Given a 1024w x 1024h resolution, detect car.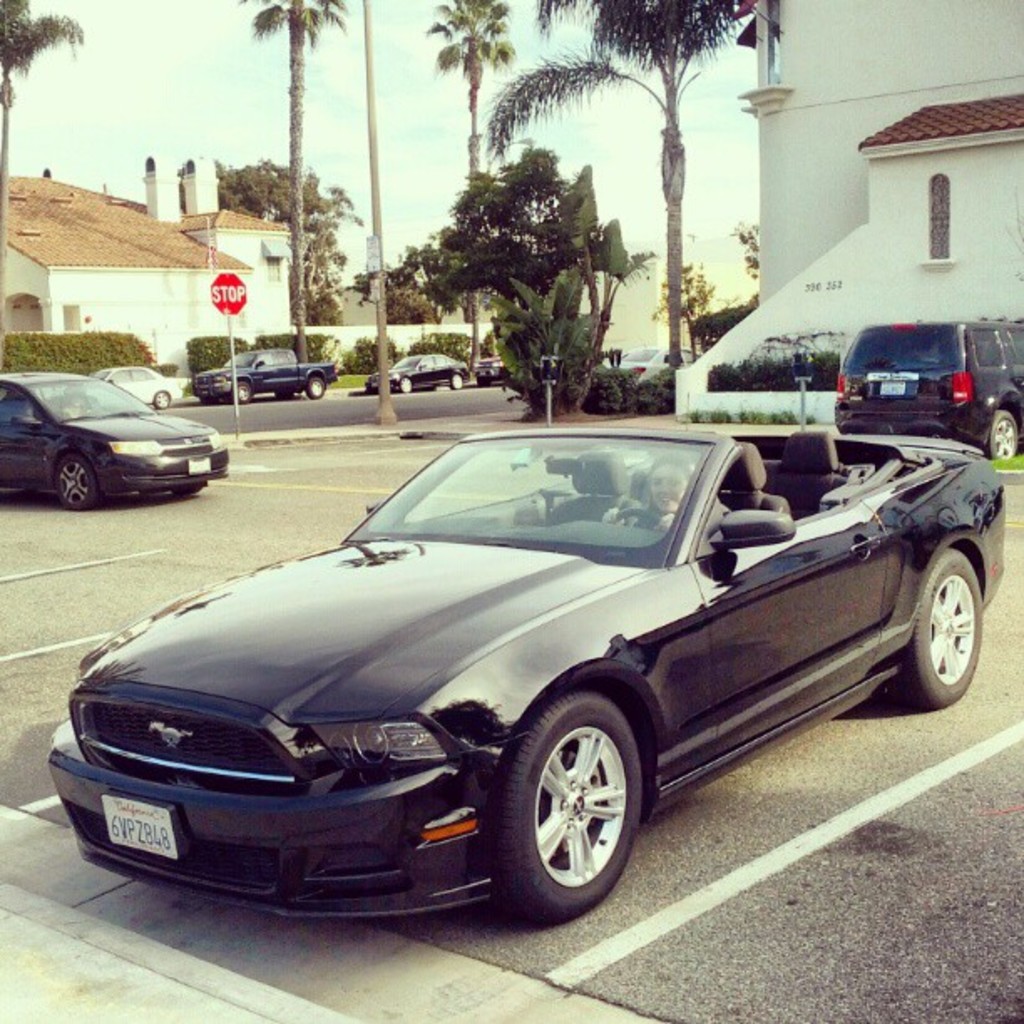
{"left": 842, "top": 318, "right": 1022, "bottom": 460}.
